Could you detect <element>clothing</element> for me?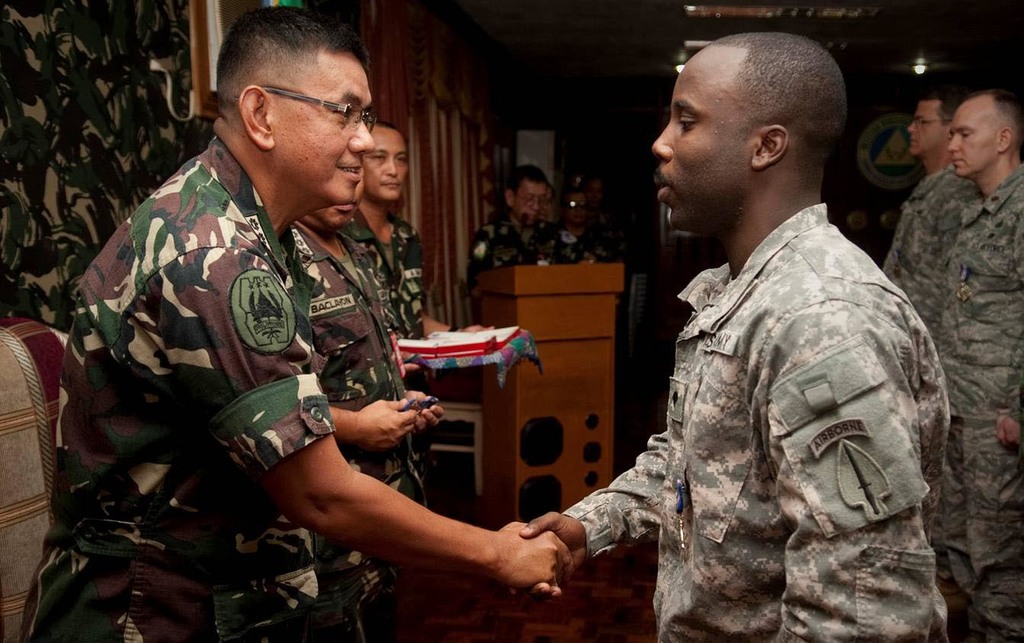
Detection result: detection(915, 163, 1023, 638).
